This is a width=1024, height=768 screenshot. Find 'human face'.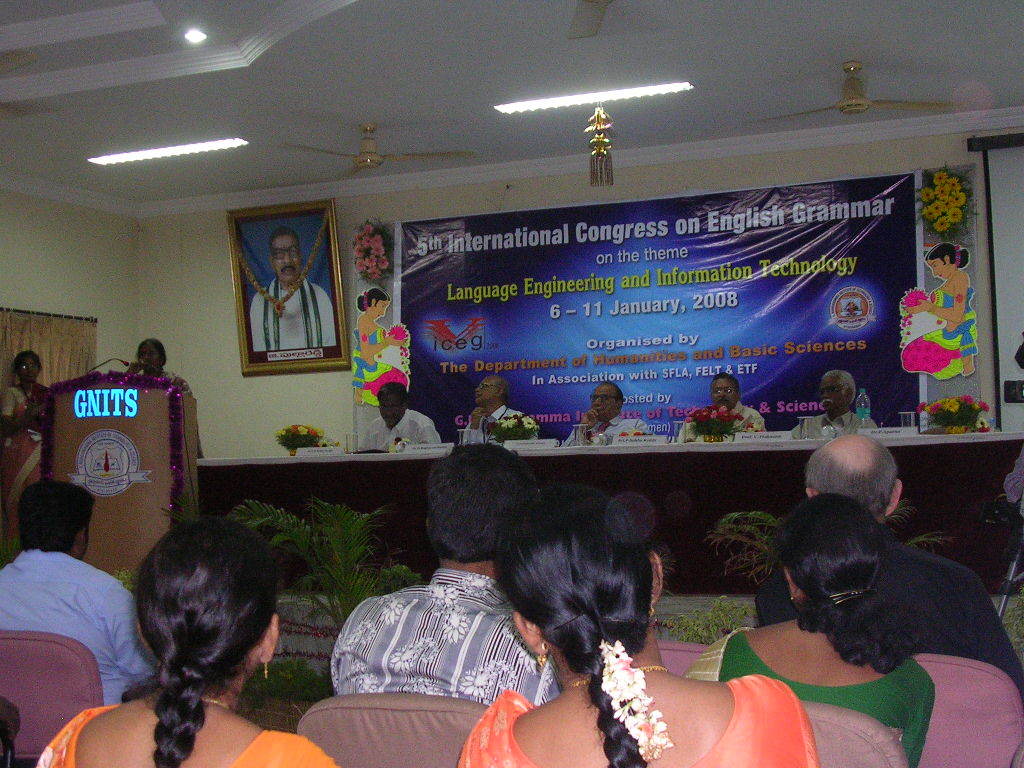
Bounding box: <box>378,392,402,426</box>.
